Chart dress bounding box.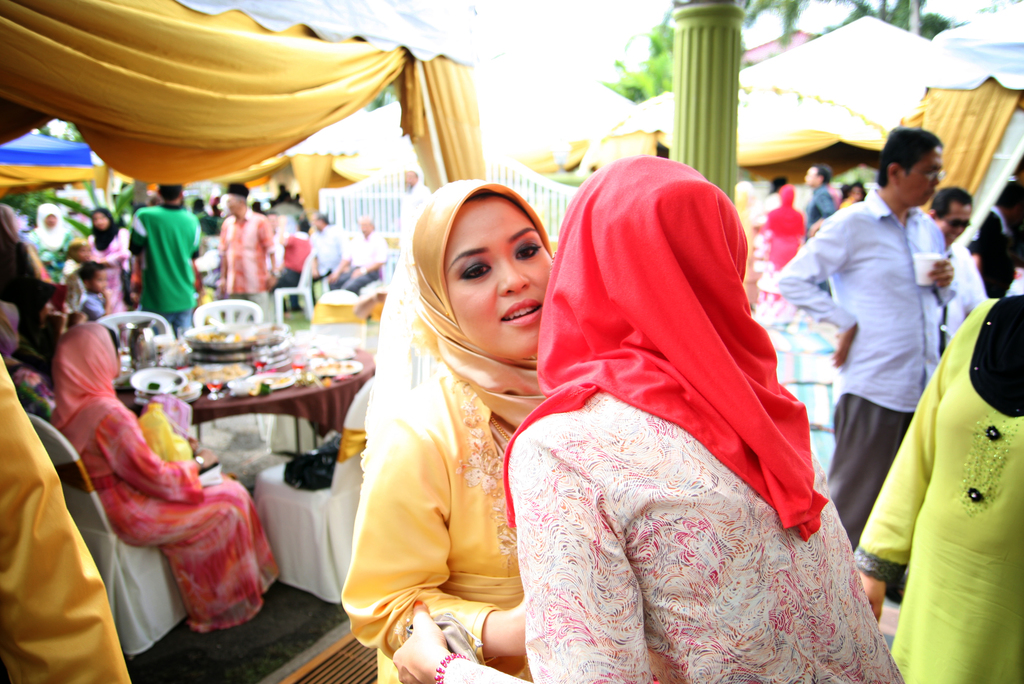
Charted: rect(854, 296, 1023, 683).
